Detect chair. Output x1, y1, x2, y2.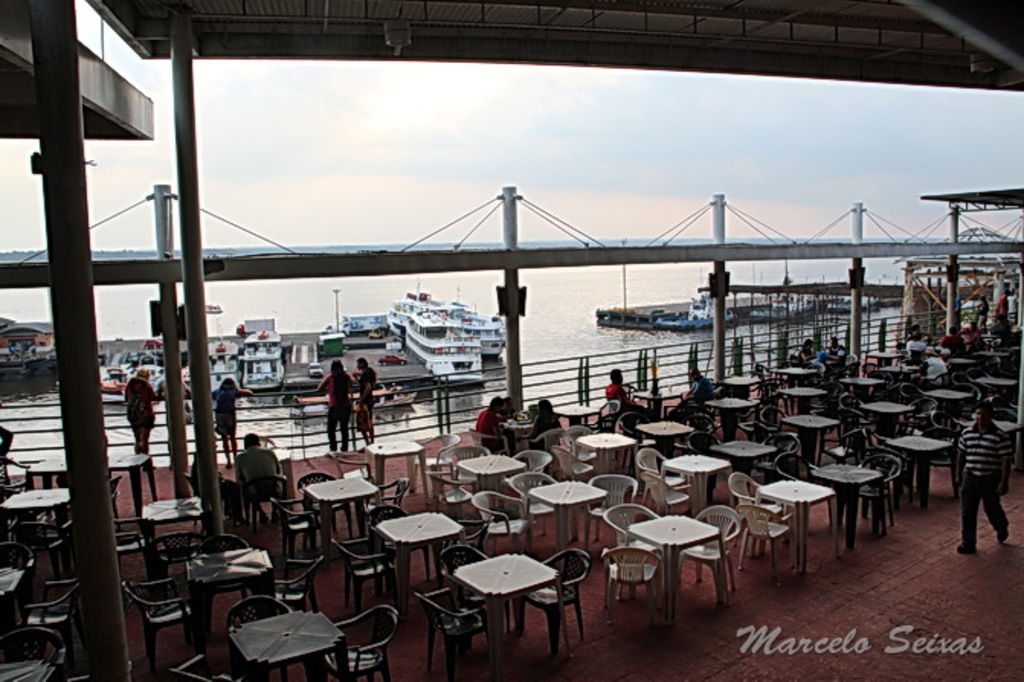
505, 446, 551, 505.
